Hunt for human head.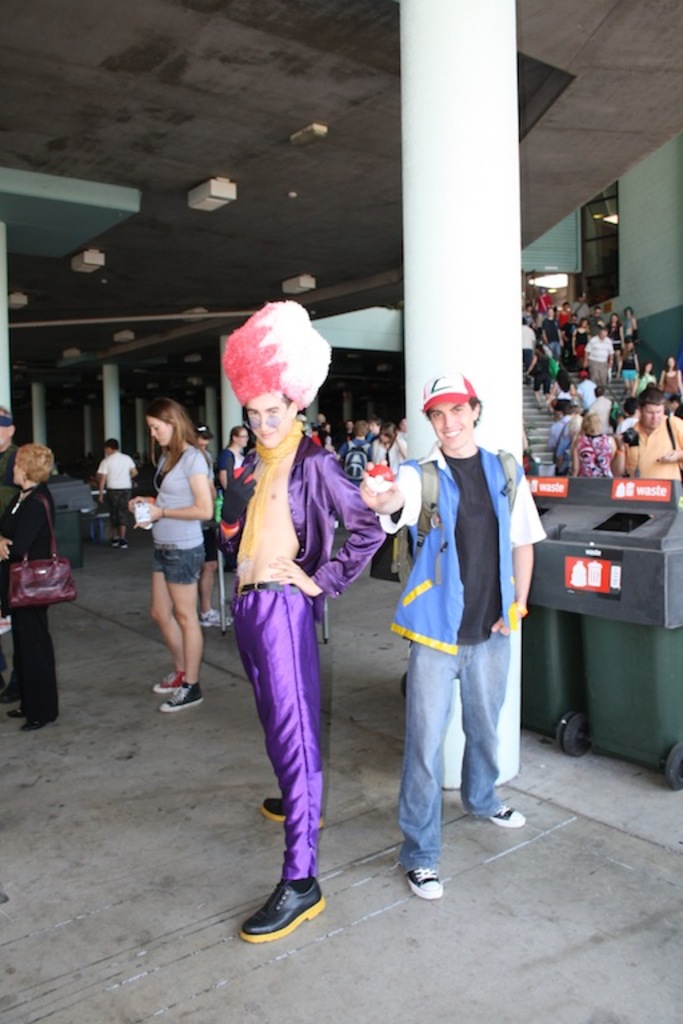
Hunted down at pyautogui.locateOnScreen(245, 379, 311, 449).
